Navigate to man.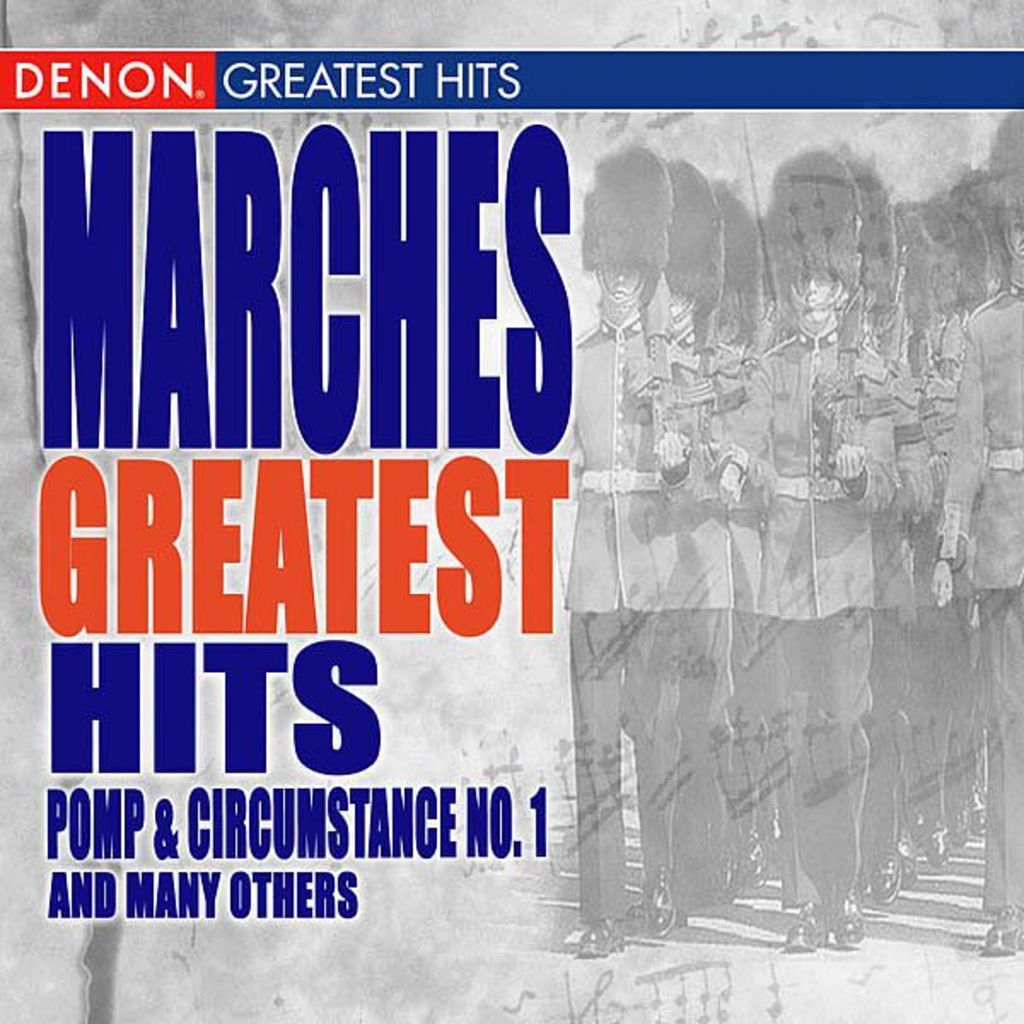
Navigation target: [928, 106, 1022, 952].
